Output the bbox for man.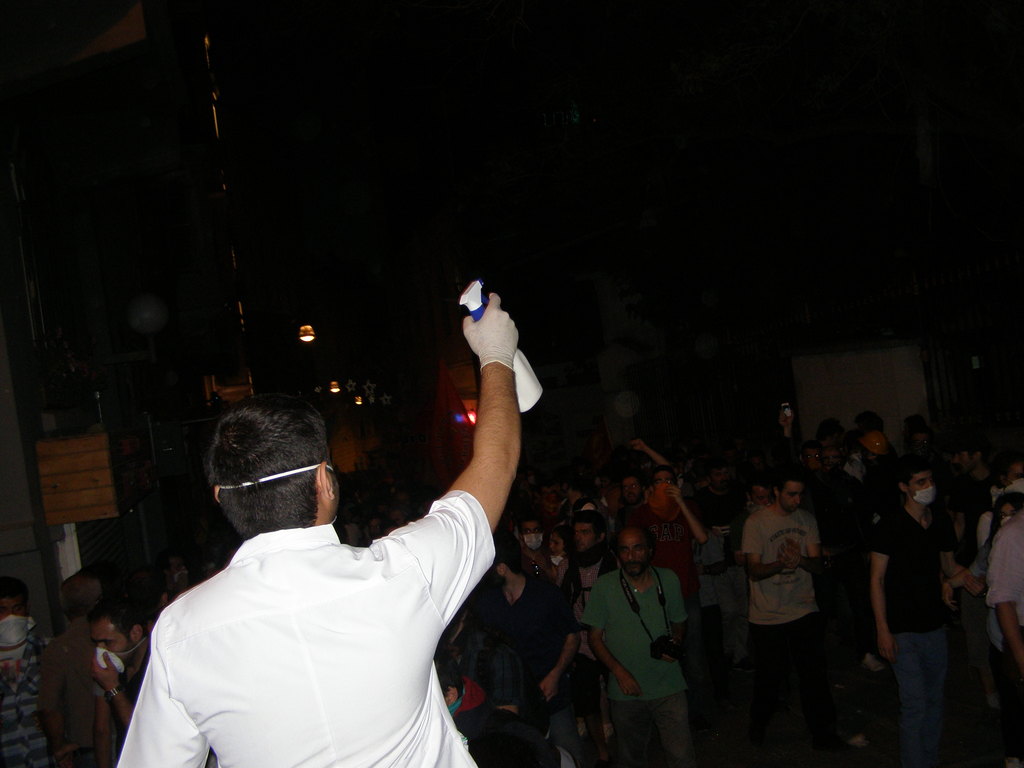
(904,412,928,437).
